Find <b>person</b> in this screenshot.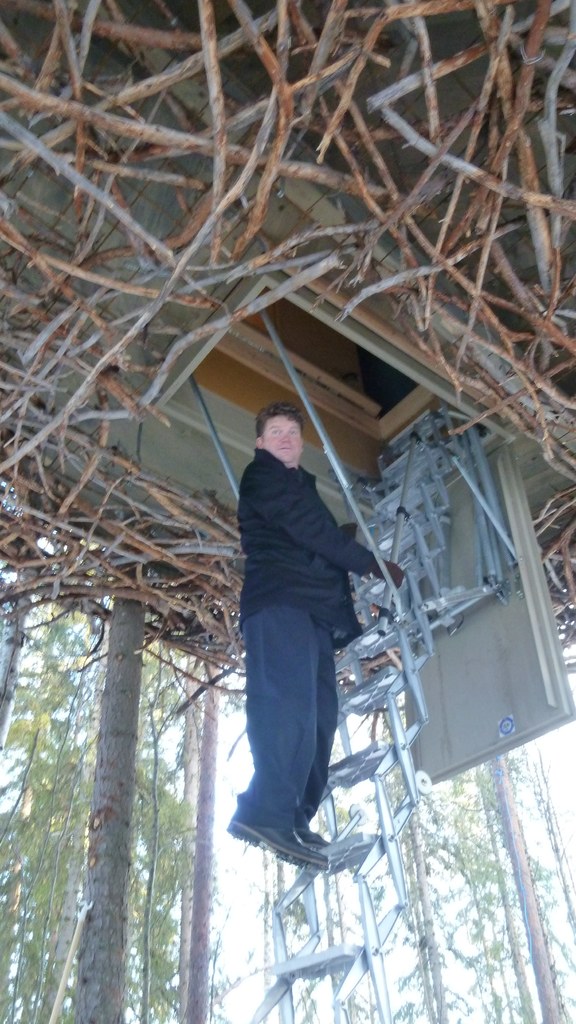
The bounding box for <b>person</b> is [x1=232, y1=394, x2=379, y2=915].
